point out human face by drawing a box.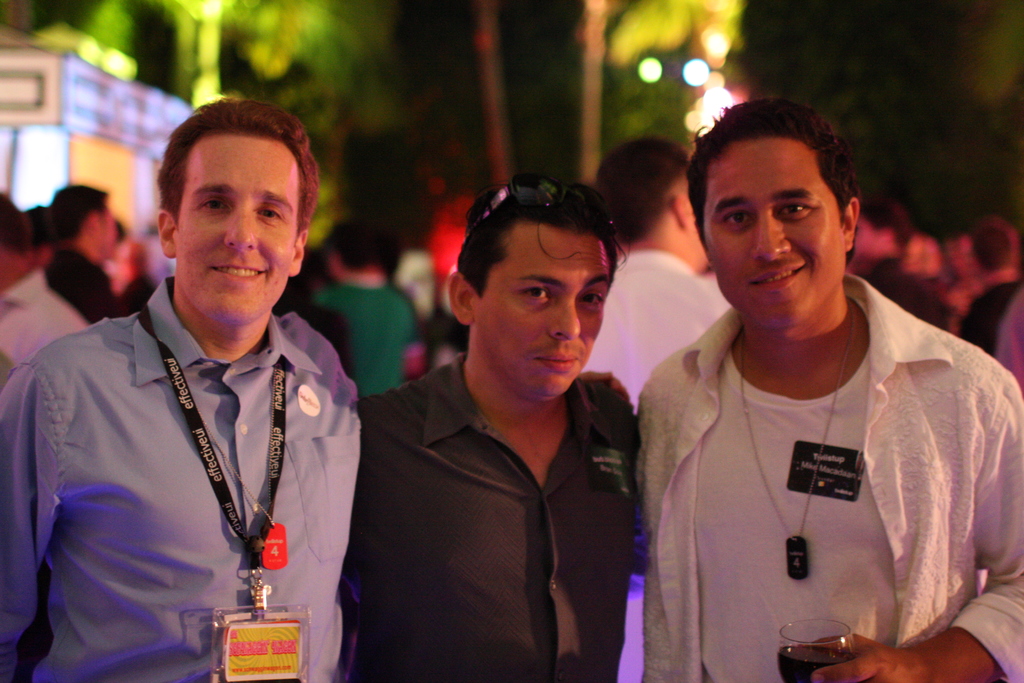
(699, 138, 846, 325).
